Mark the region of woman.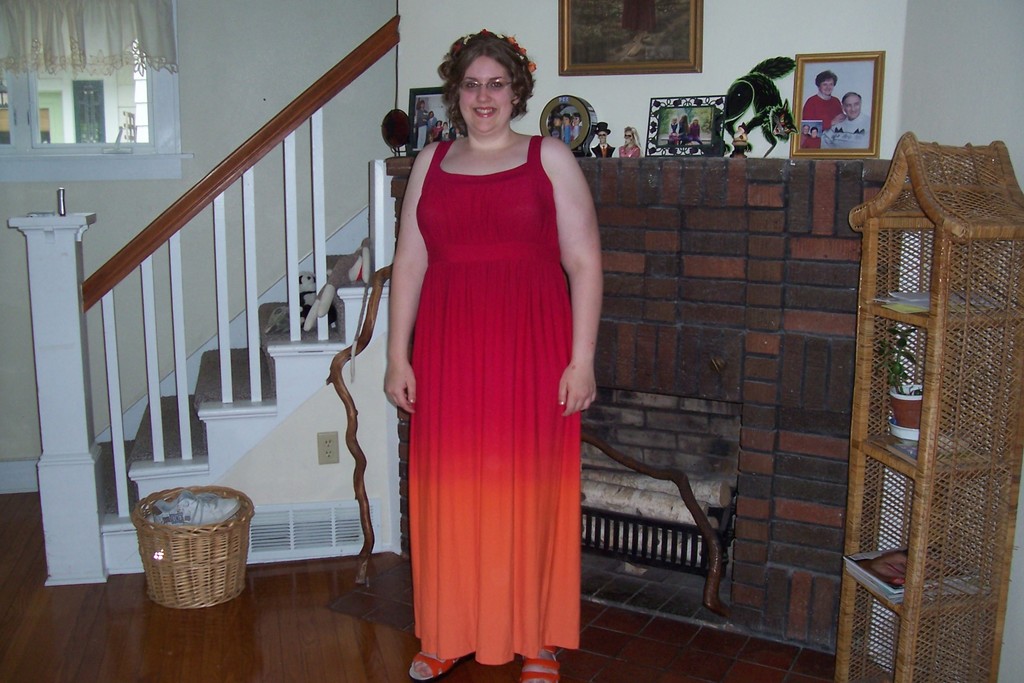
Region: (389,37,597,659).
